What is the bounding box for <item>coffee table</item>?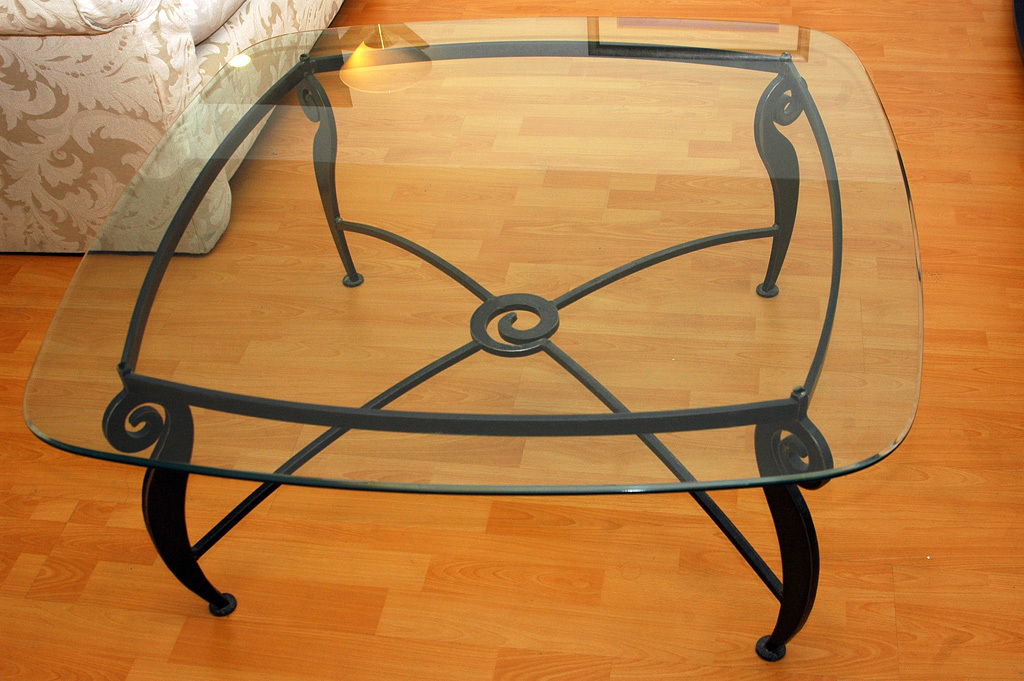
box=[68, 82, 911, 605].
